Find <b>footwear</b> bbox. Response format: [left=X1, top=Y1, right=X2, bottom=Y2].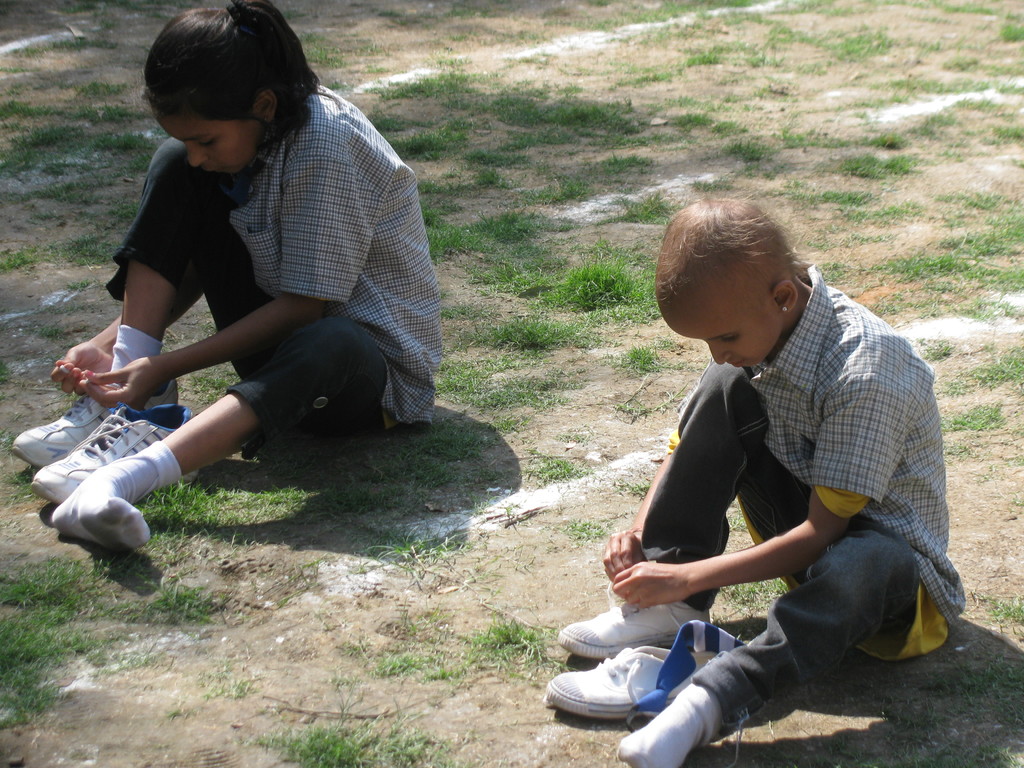
[left=550, top=576, right=707, bottom=667].
